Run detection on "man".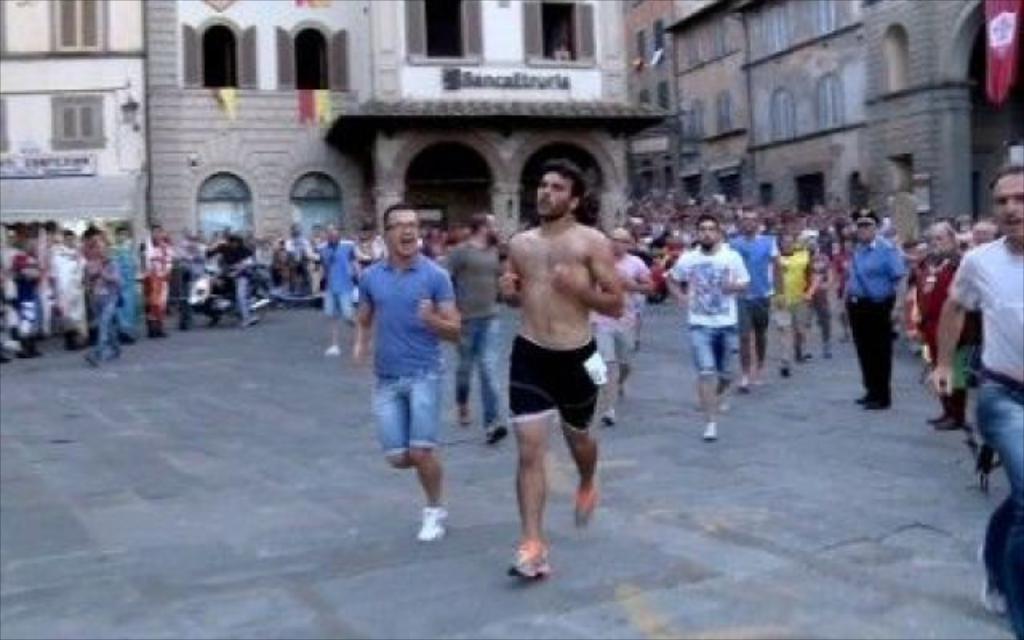
Result: x1=309 y1=222 x2=358 y2=350.
